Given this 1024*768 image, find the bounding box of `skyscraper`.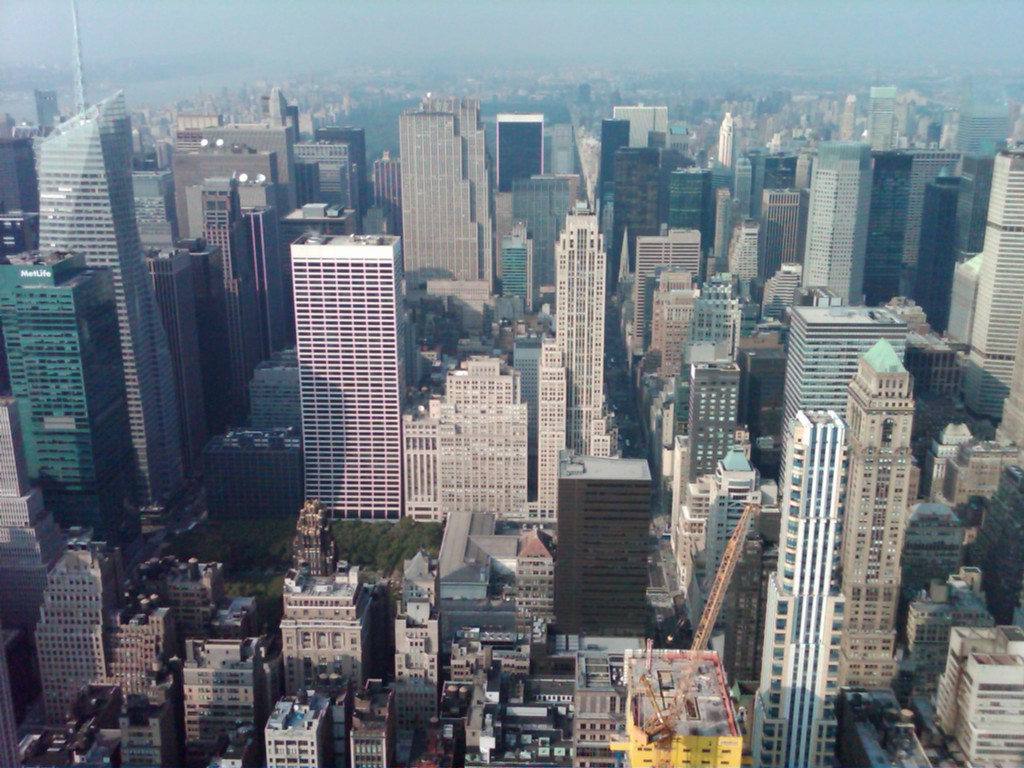
(left=843, top=342, right=913, bottom=686).
